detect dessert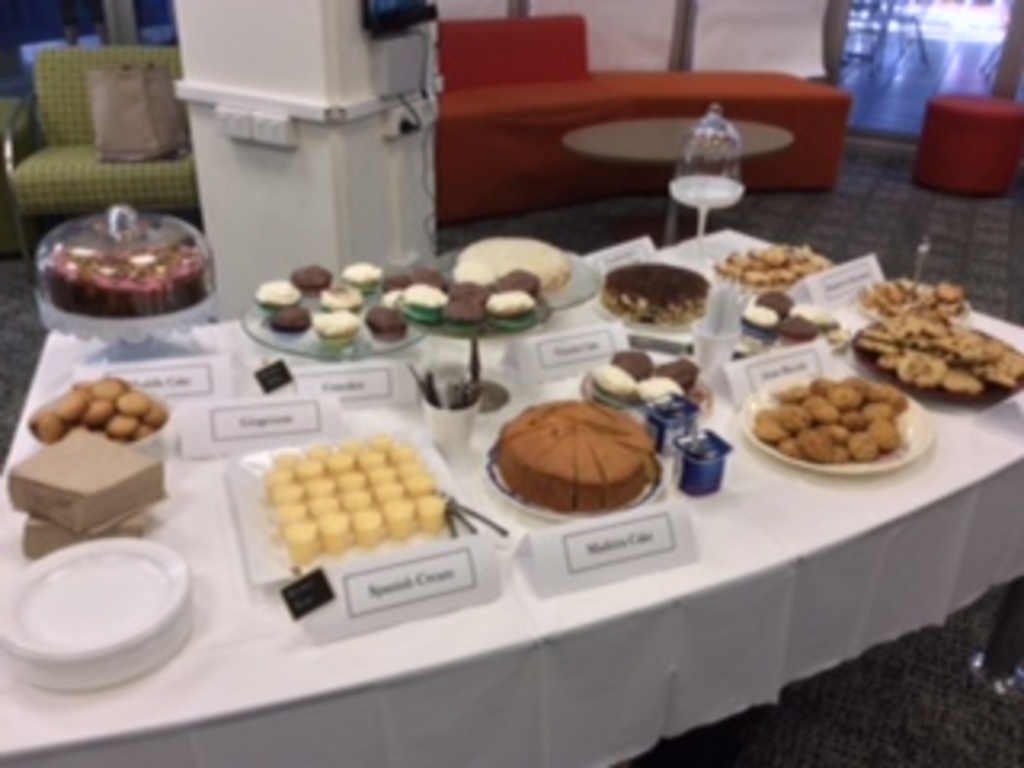
l=358, t=301, r=410, b=342
